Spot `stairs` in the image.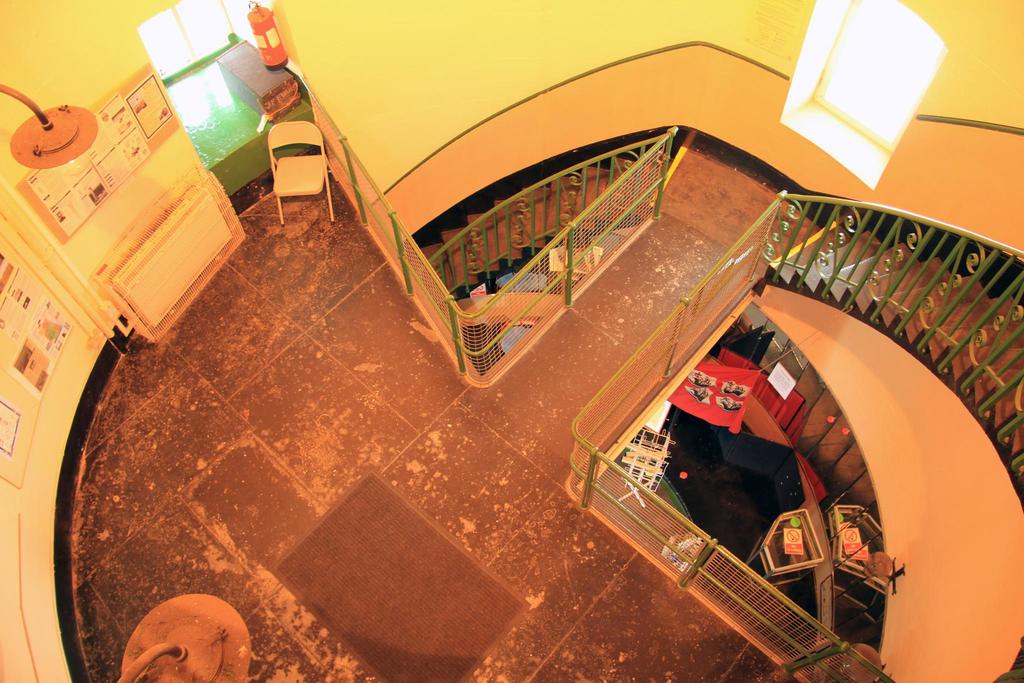
`stairs` found at detection(417, 149, 645, 297).
